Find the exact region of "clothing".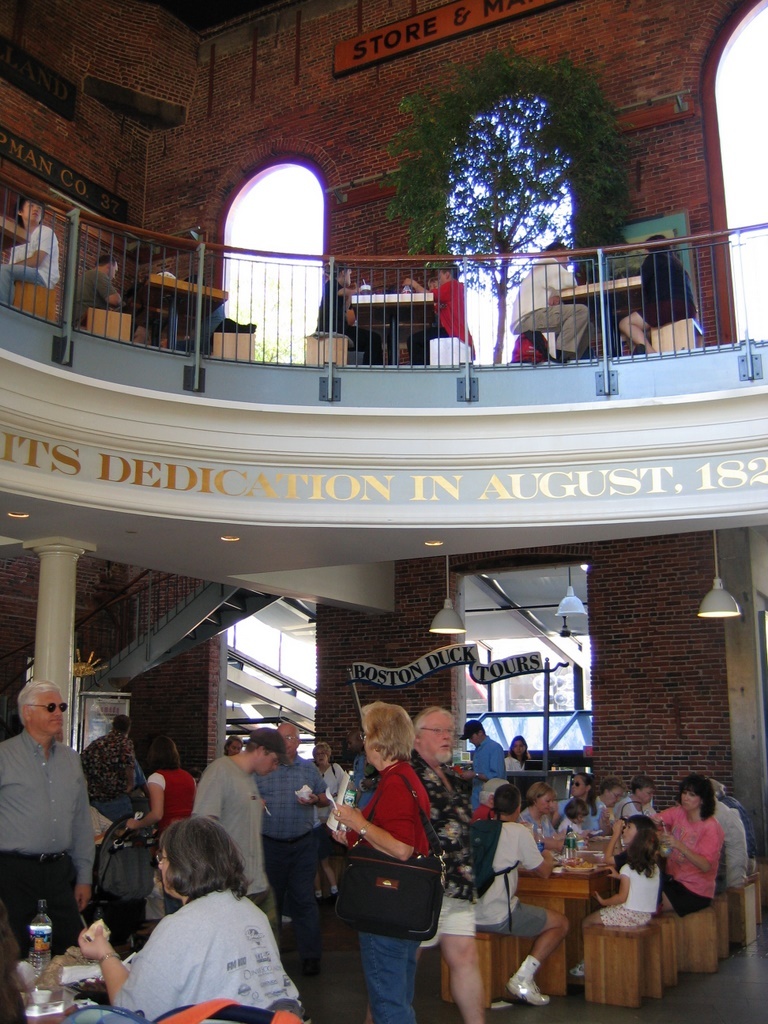
Exact region: 0:222:65:307.
